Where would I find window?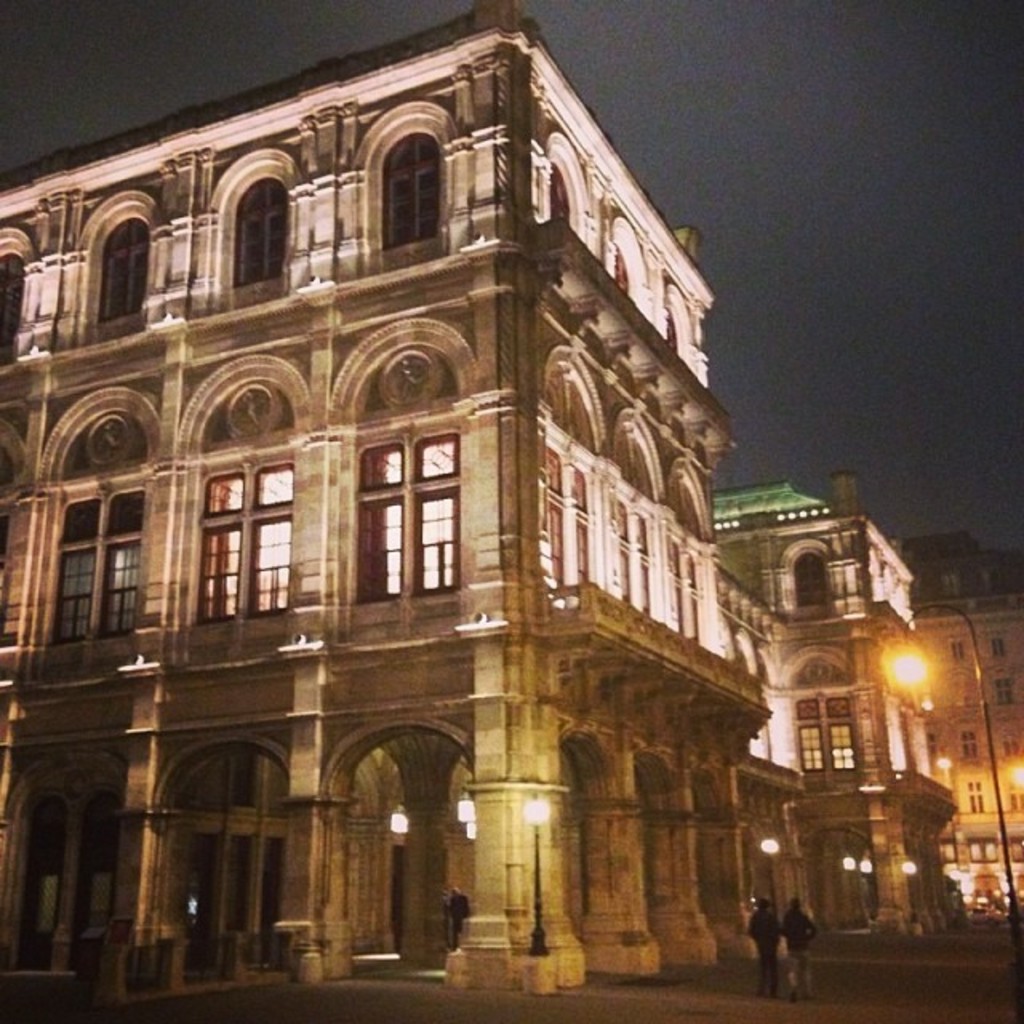
At box(541, 450, 565, 592).
